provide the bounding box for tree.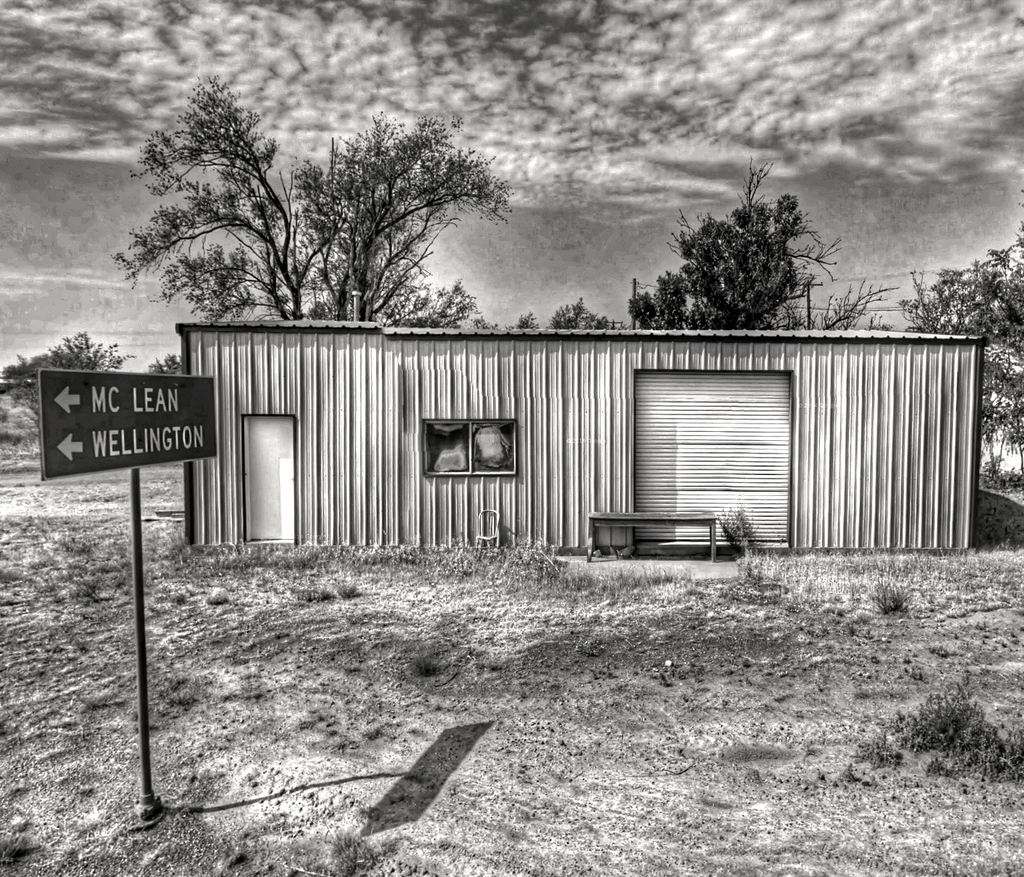
(x1=893, y1=176, x2=1021, y2=492).
